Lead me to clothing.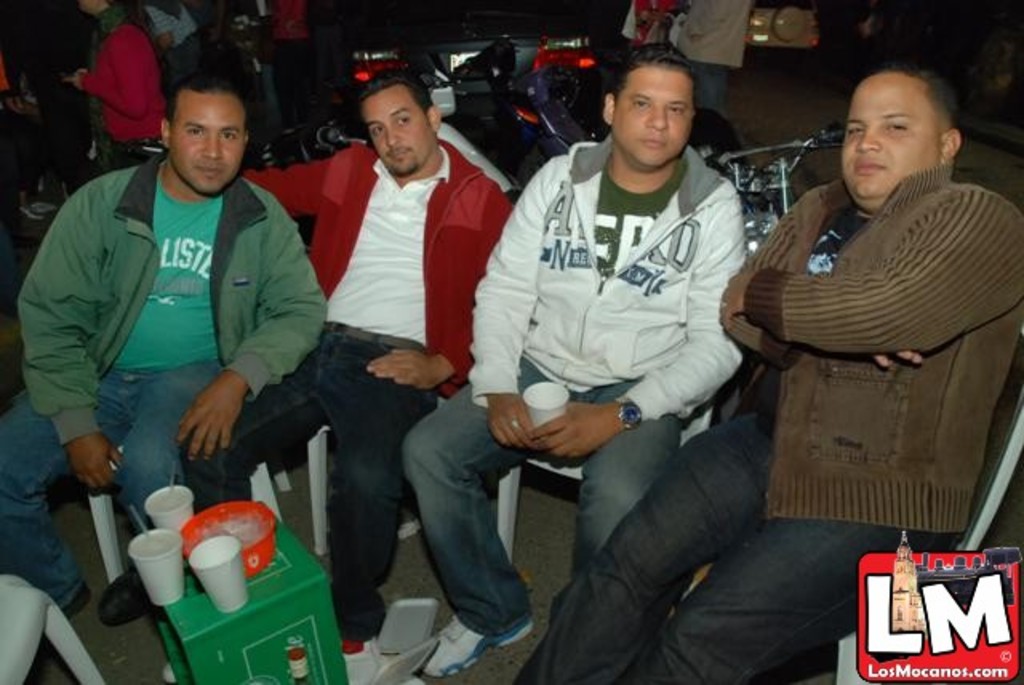
Lead to rect(72, 19, 150, 141).
